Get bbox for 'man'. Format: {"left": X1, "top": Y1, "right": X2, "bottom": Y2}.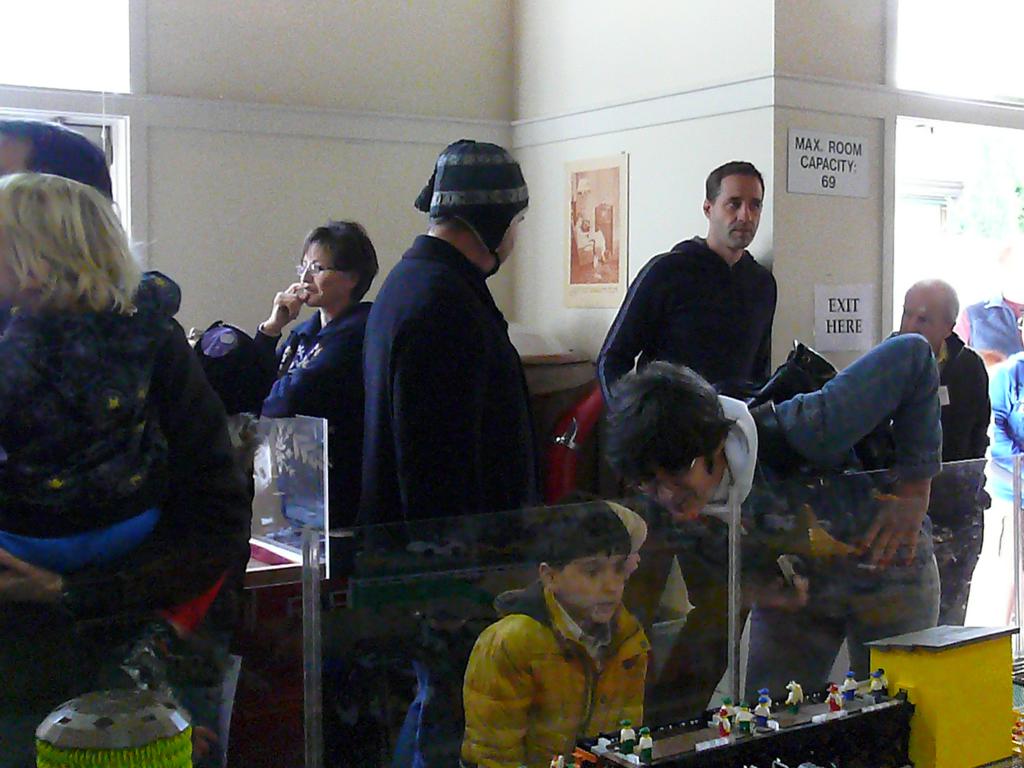
{"left": 612, "top": 175, "right": 807, "bottom": 408}.
